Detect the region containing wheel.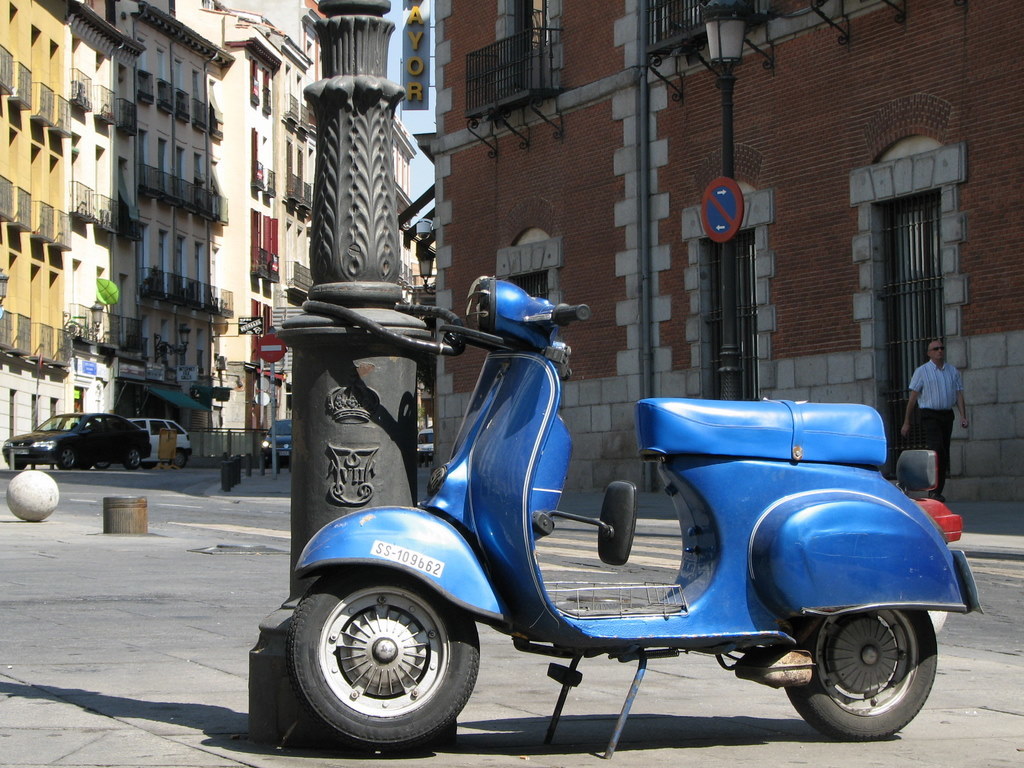
pyautogui.locateOnScreen(121, 446, 144, 473).
